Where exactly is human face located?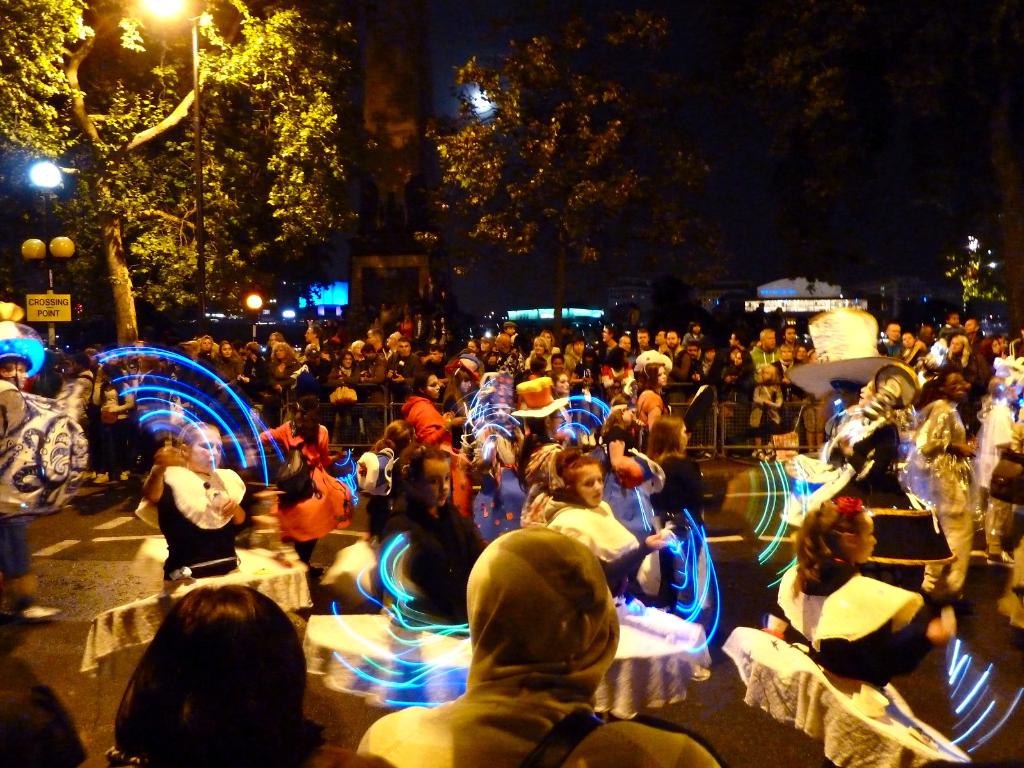
Its bounding box is 856 511 878 562.
